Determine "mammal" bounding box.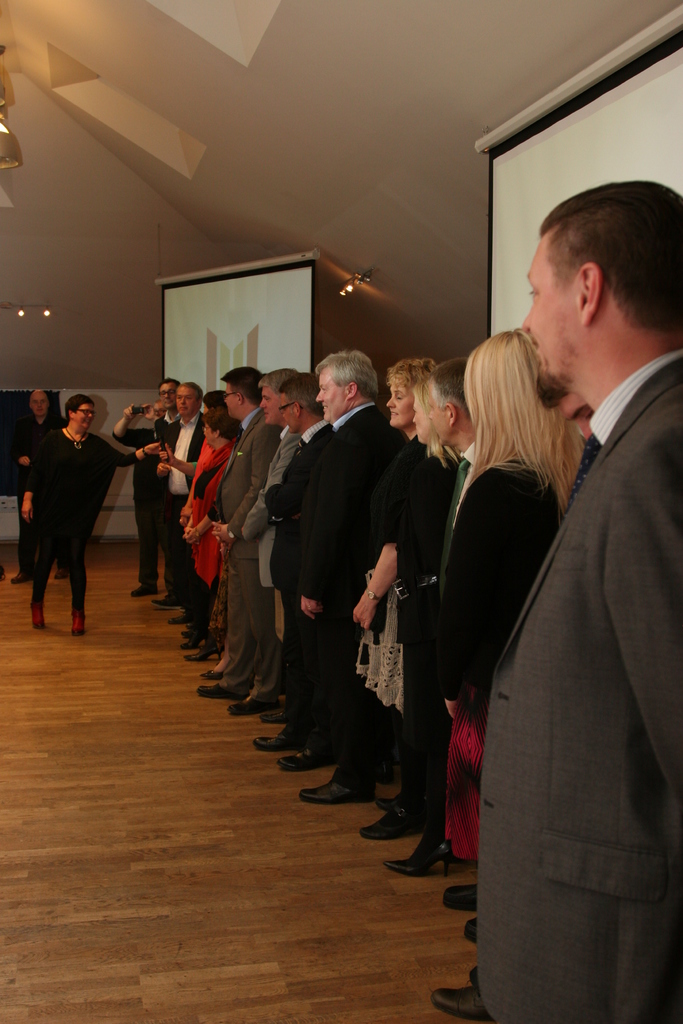
Determined: left=9, top=391, right=65, bottom=585.
